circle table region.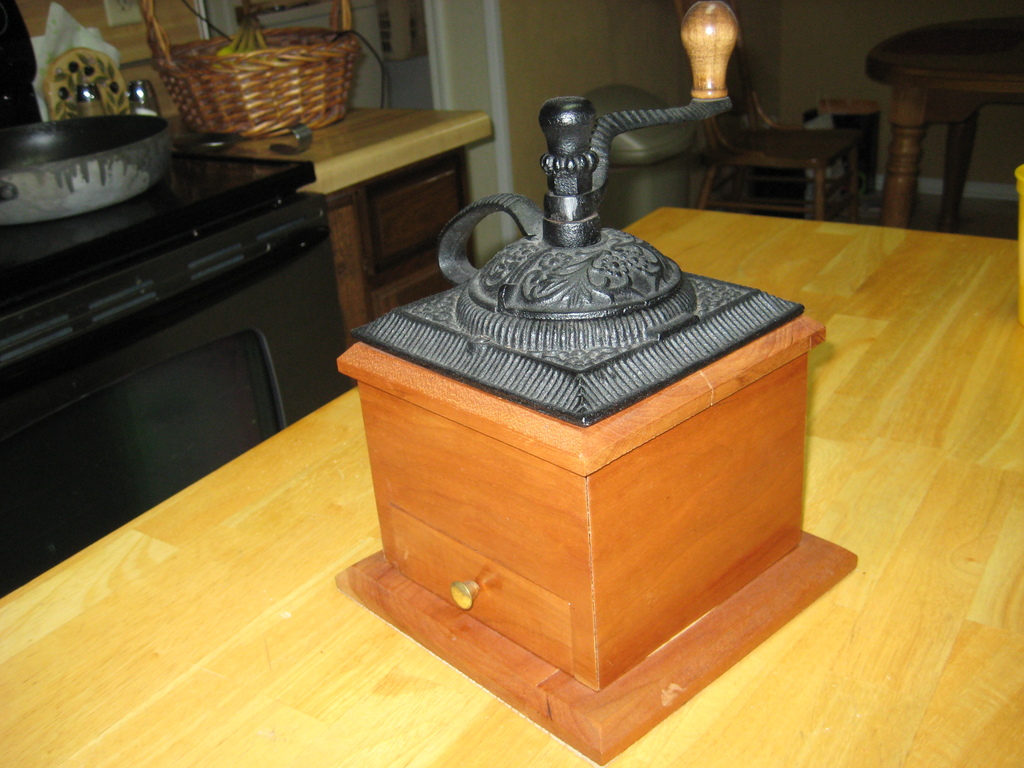
Region: select_region(0, 206, 1023, 765).
